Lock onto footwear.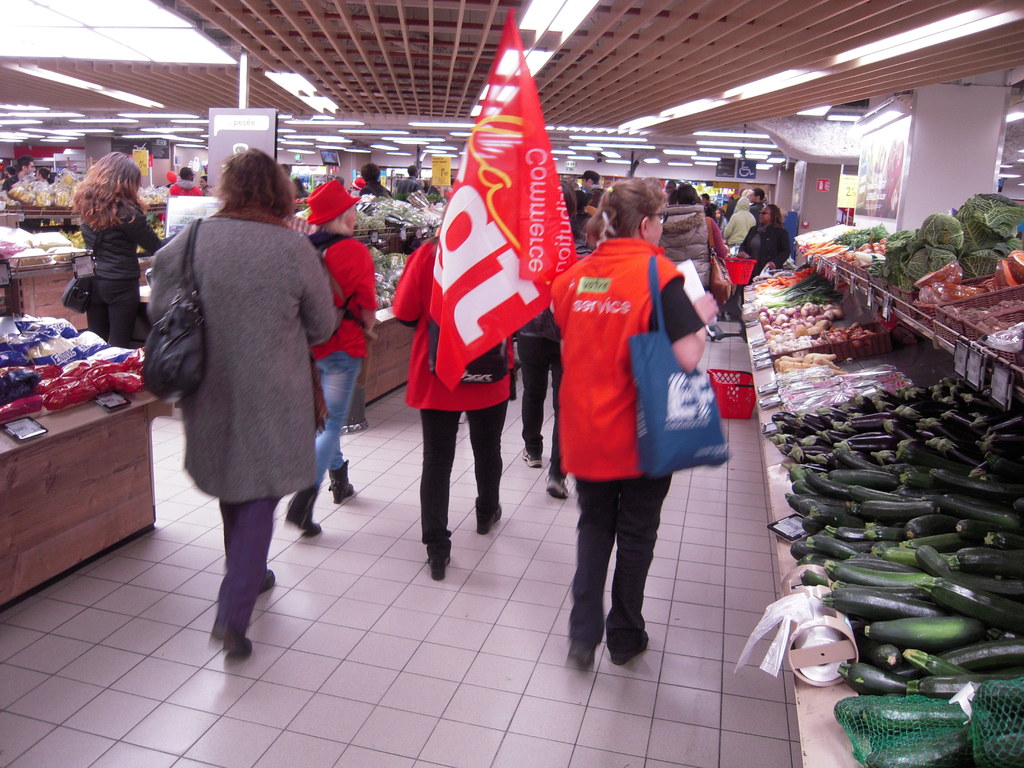
Locked: select_region(326, 462, 353, 504).
